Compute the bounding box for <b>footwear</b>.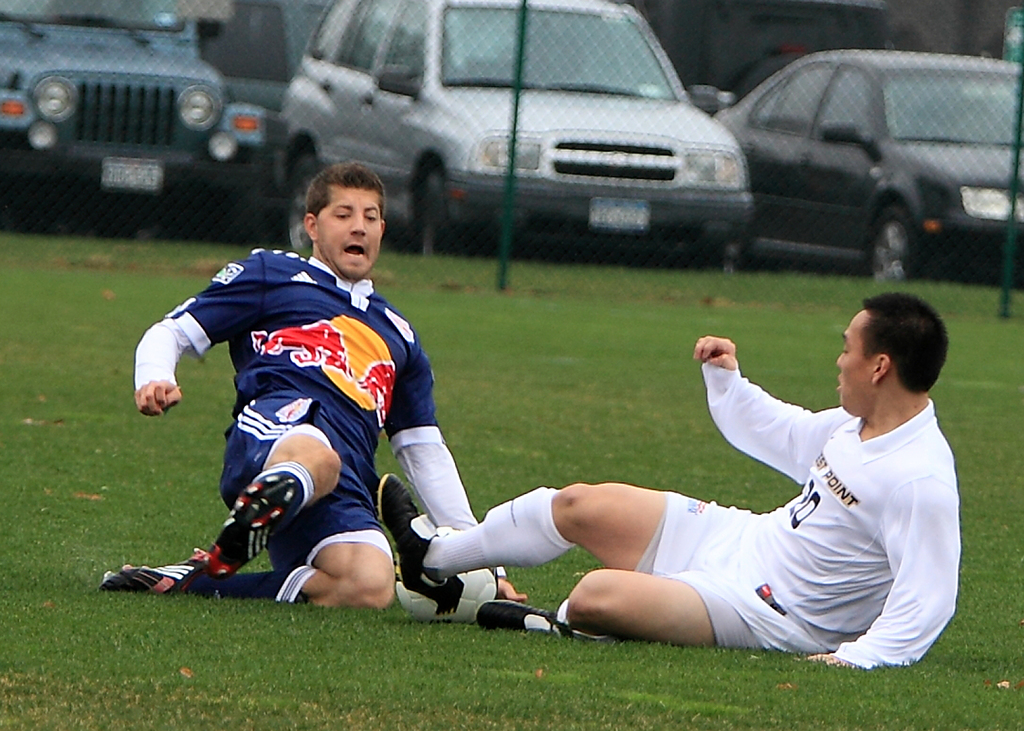
(x1=192, y1=466, x2=311, y2=575).
